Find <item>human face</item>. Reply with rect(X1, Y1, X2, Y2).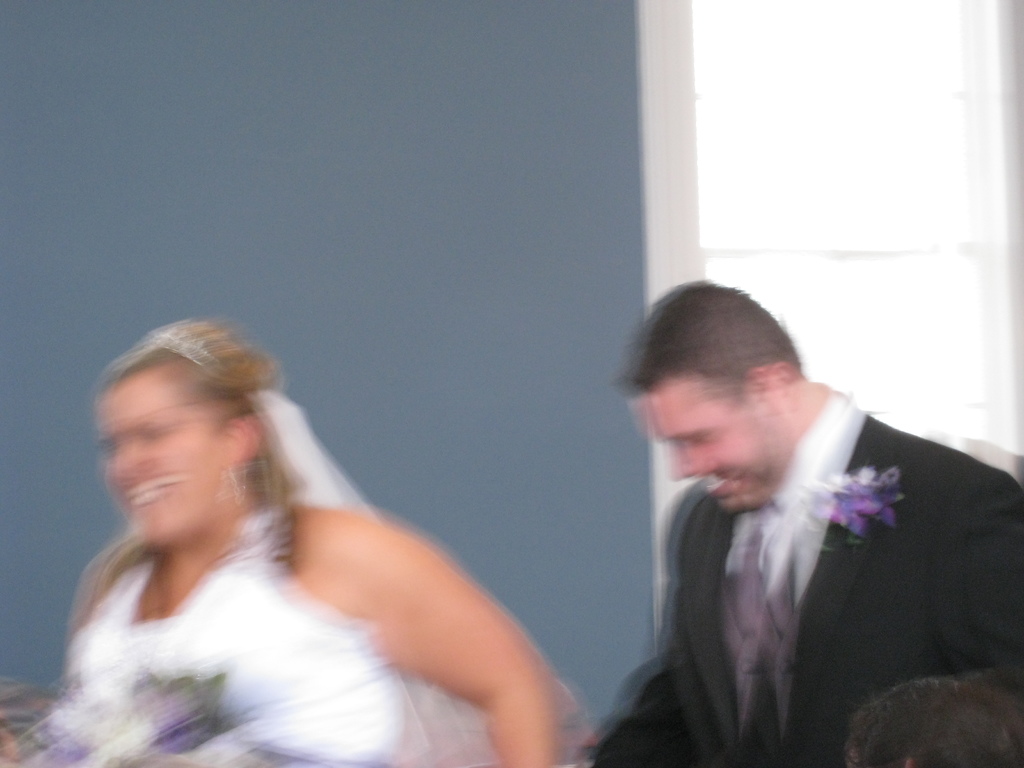
rect(99, 367, 239, 544).
